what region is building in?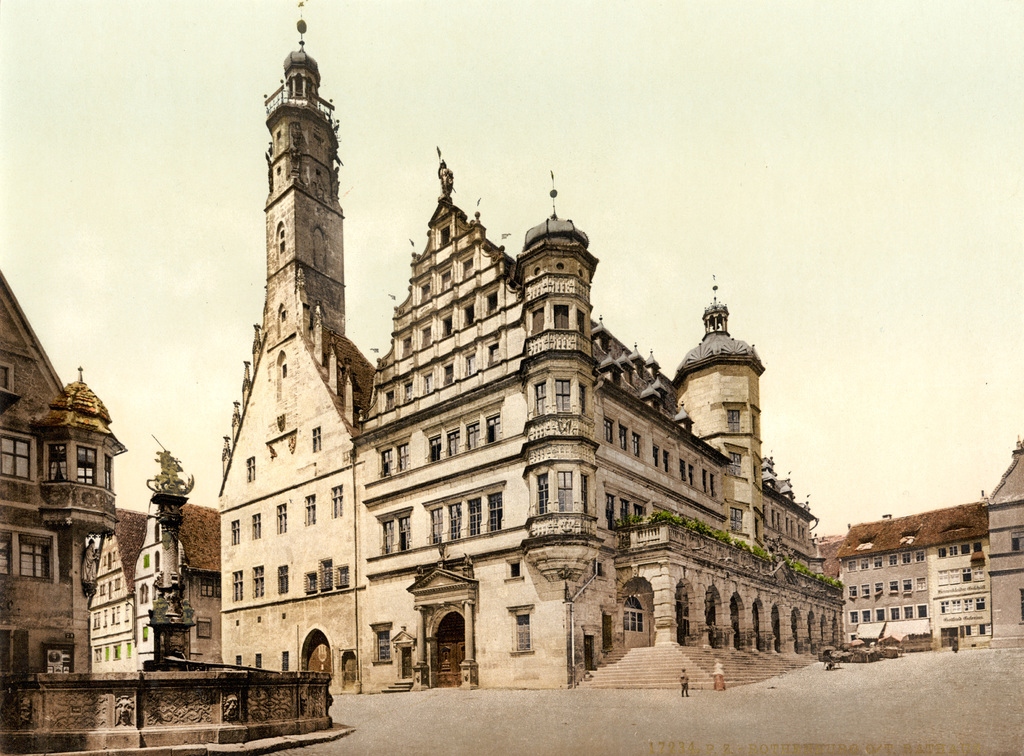
<region>825, 495, 998, 655</region>.
